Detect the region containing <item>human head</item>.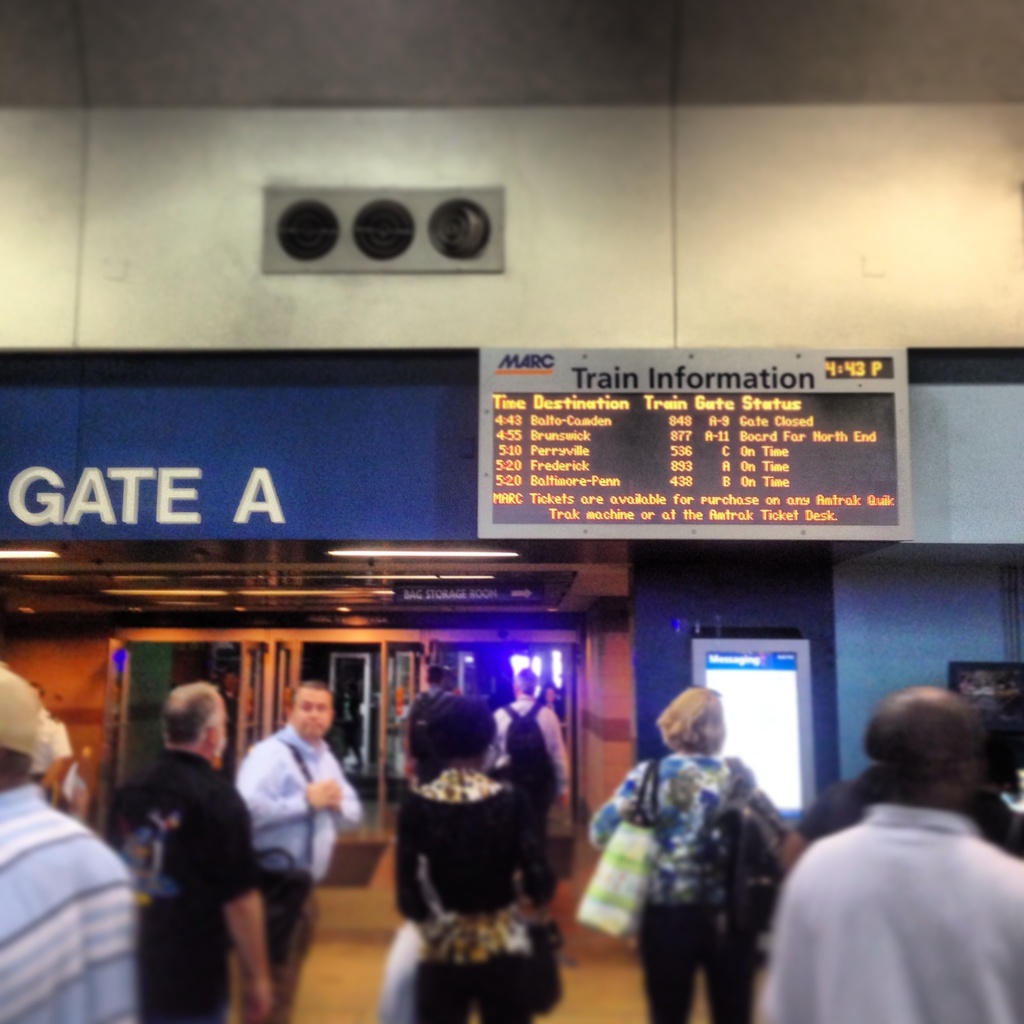
rect(511, 664, 540, 700).
